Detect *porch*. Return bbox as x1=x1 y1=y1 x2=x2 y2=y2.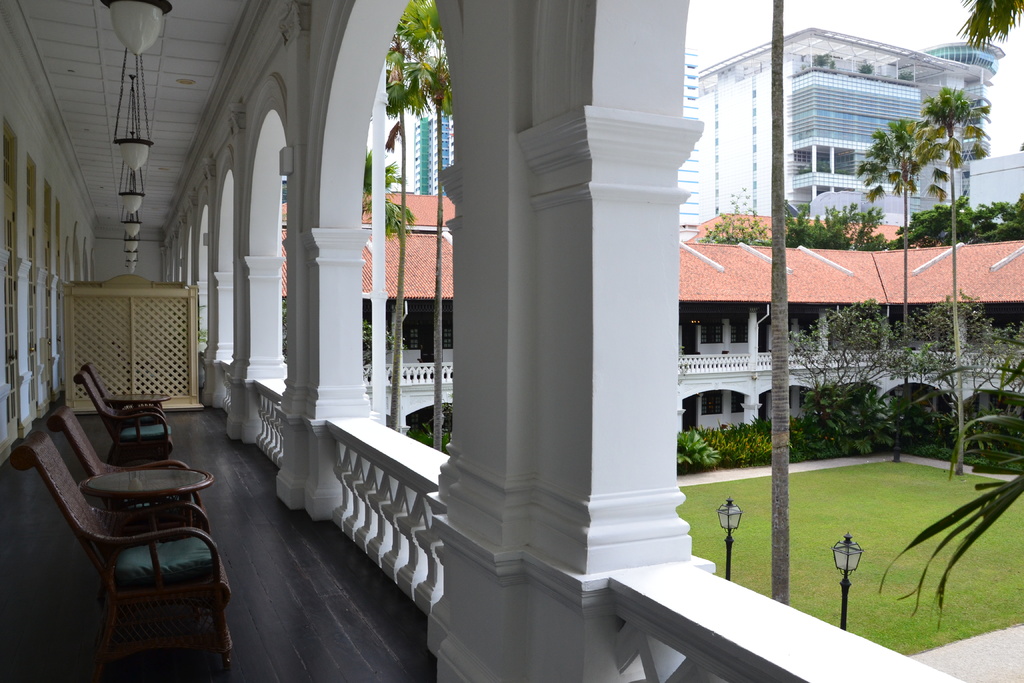
x1=361 y1=344 x2=1023 y2=474.
